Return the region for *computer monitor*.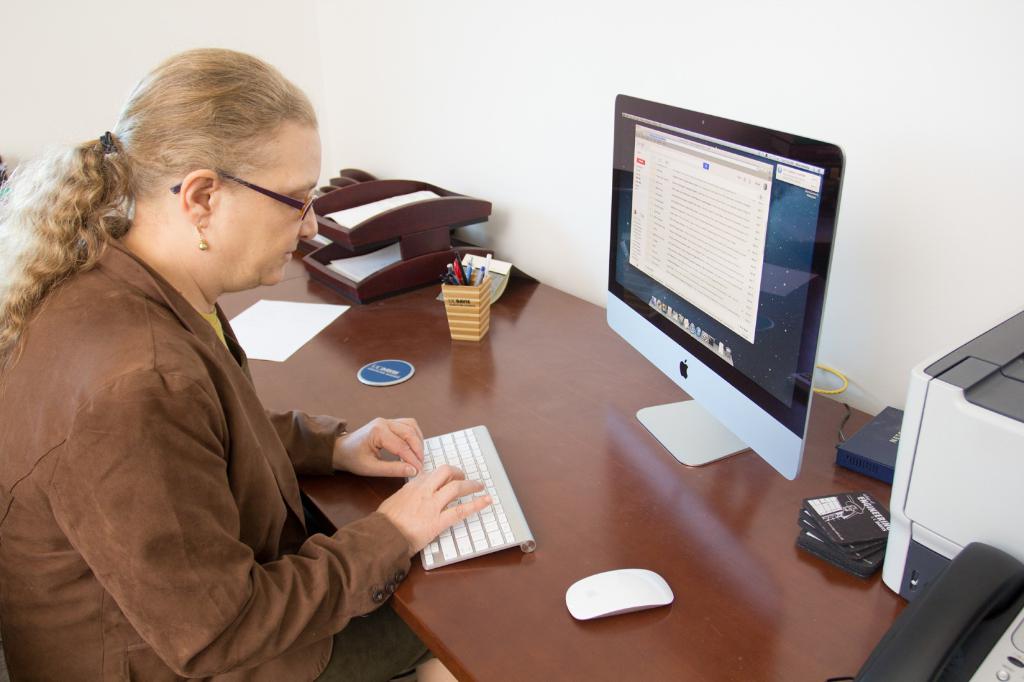
596,102,847,468.
